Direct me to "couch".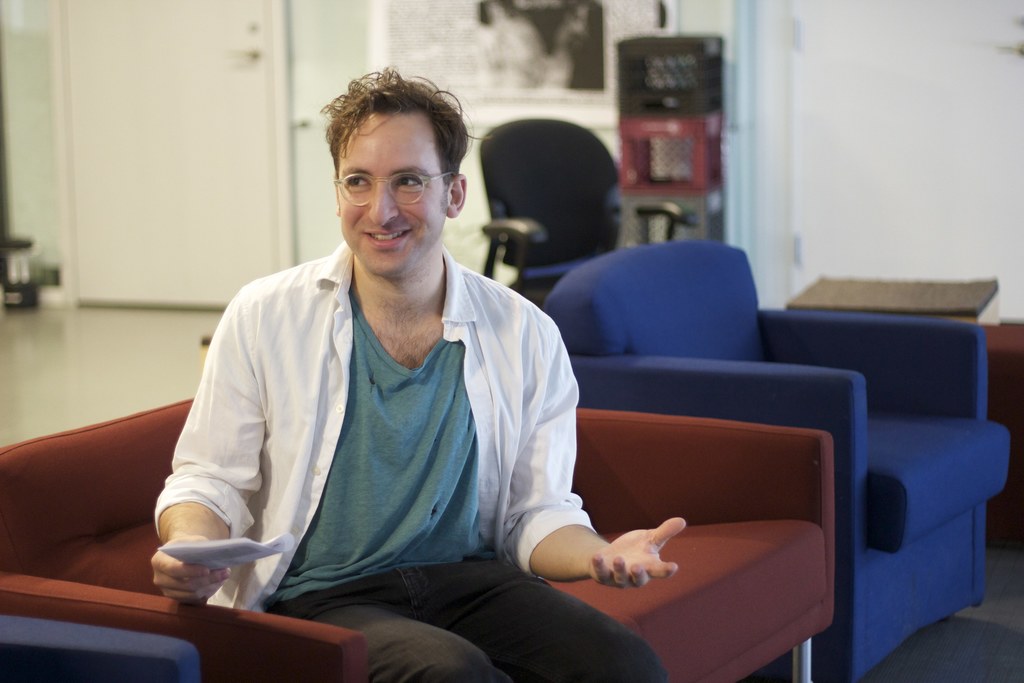
Direction: [0,392,840,682].
